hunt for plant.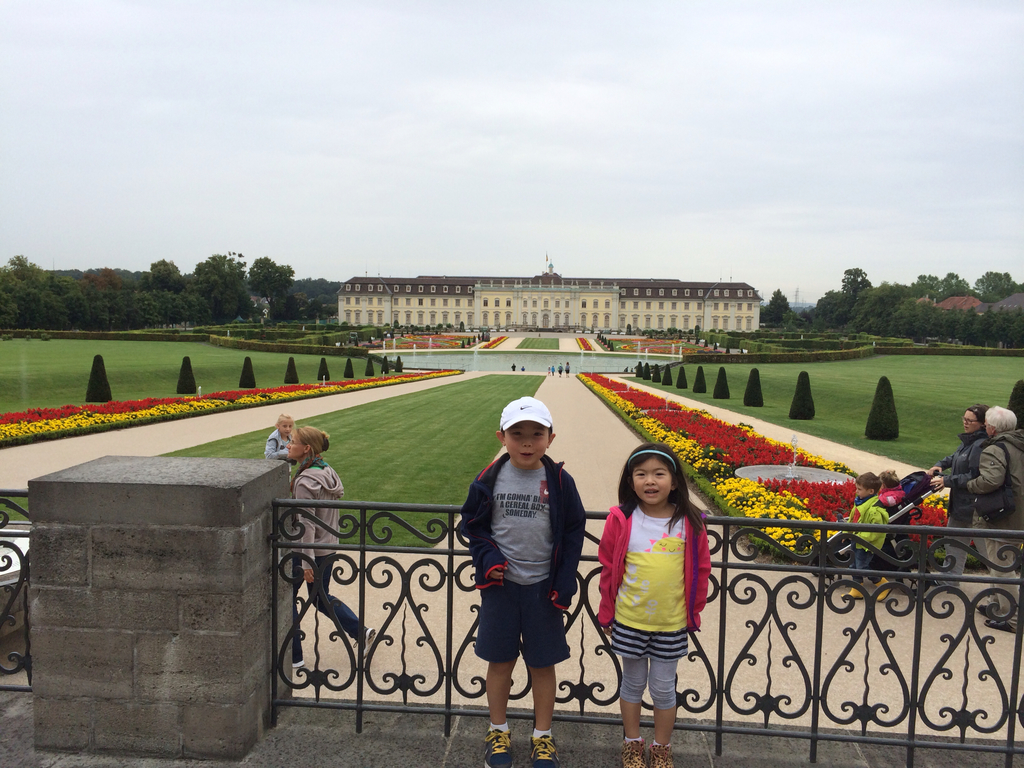
Hunted down at {"left": 321, "top": 356, "right": 330, "bottom": 382}.
